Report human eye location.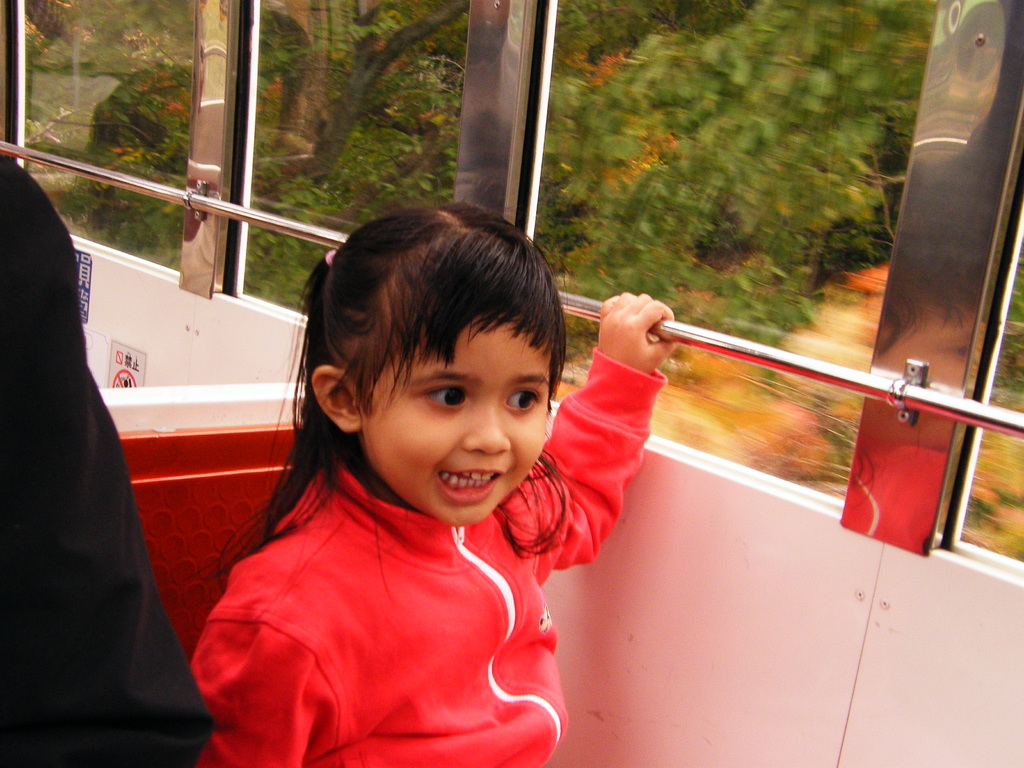
Report: <bbox>504, 383, 542, 418</bbox>.
